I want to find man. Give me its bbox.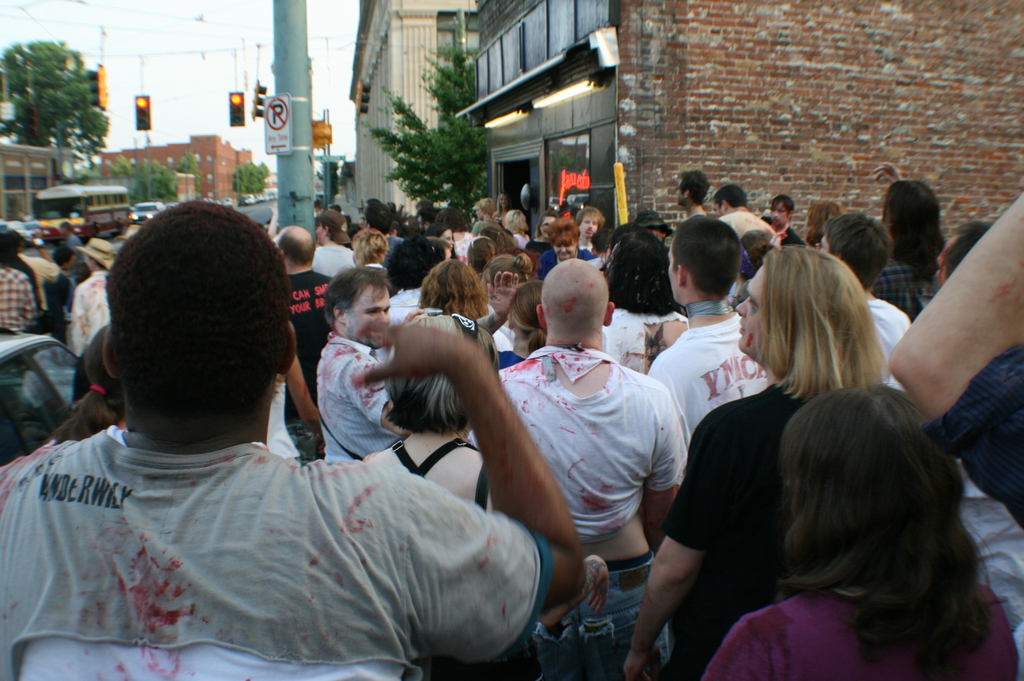
[left=764, top=193, right=806, bottom=249].
